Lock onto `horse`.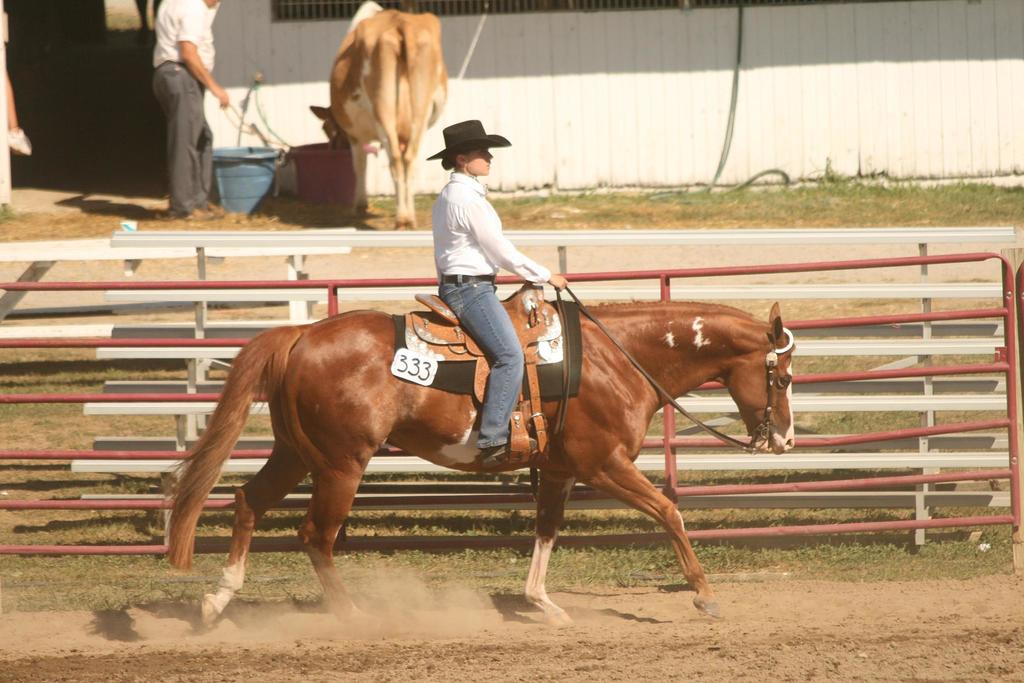
Locked: x1=149 y1=278 x2=792 y2=635.
